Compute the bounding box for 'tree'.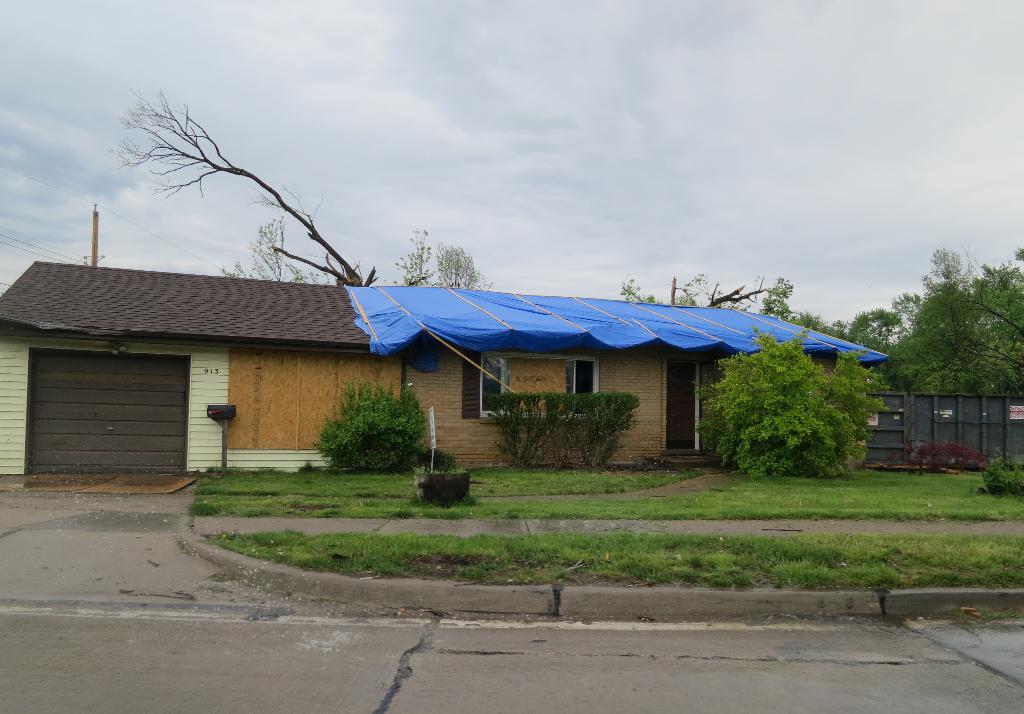
l=359, t=223, r=438, b=290.
